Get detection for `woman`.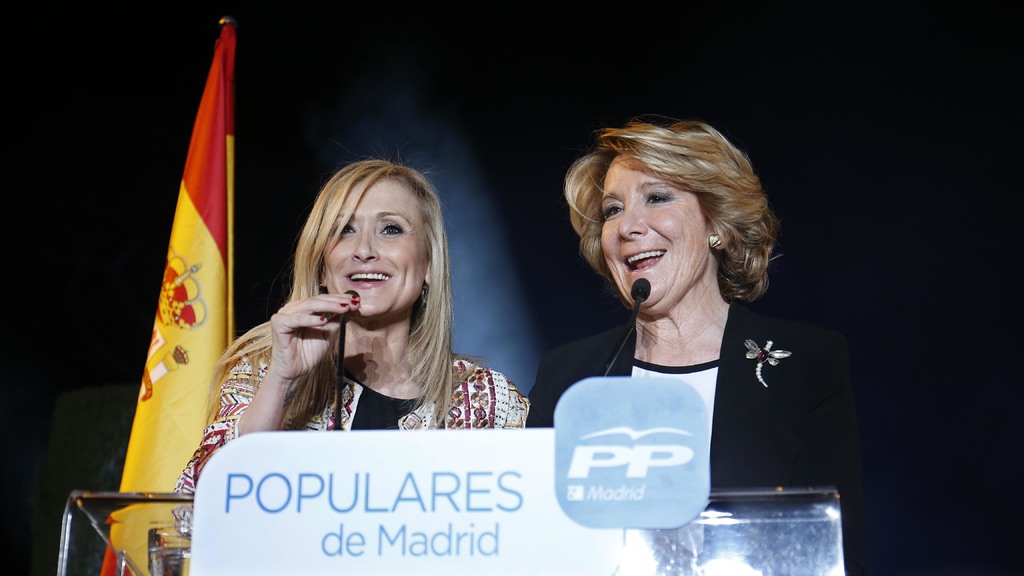
Detection: x1=523, y1=123, x2=858, y2=495.
